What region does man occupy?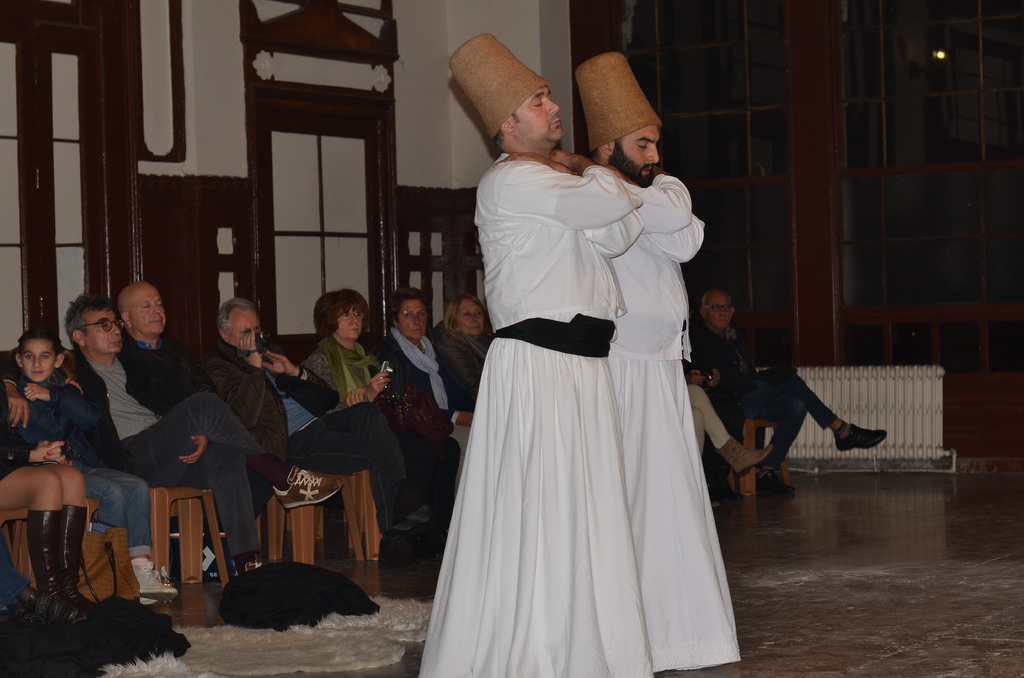
{"left": 63, "top": 293, "right": 347, "bottom": 574}.
